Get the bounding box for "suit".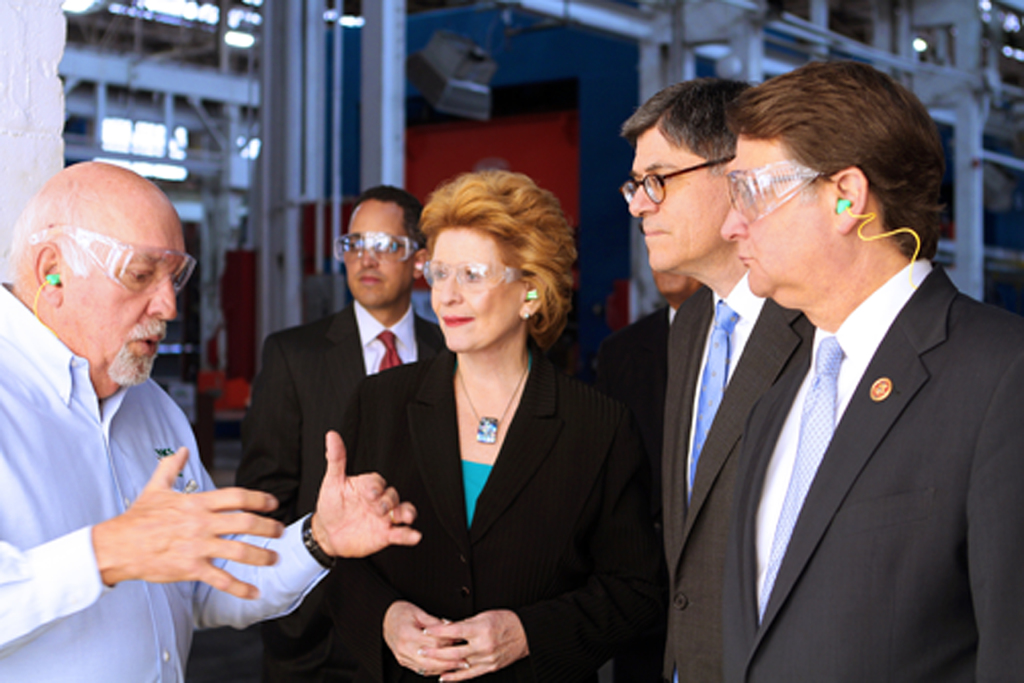
(308,352,668,682).
